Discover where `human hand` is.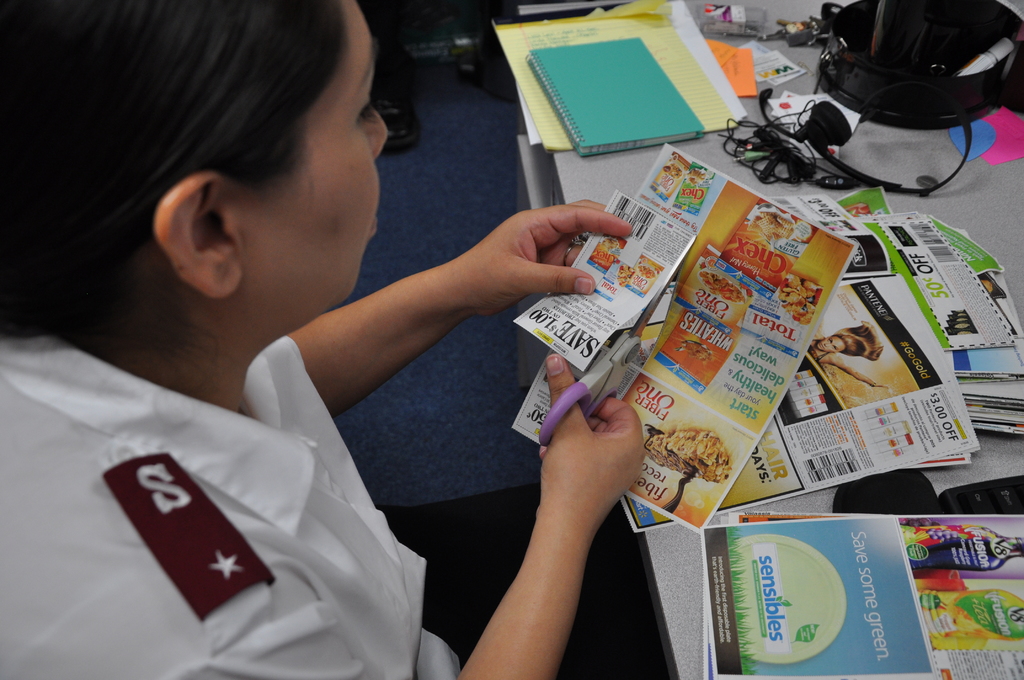
Discovered at [left=435, top=195, right=625, bottom=319].
